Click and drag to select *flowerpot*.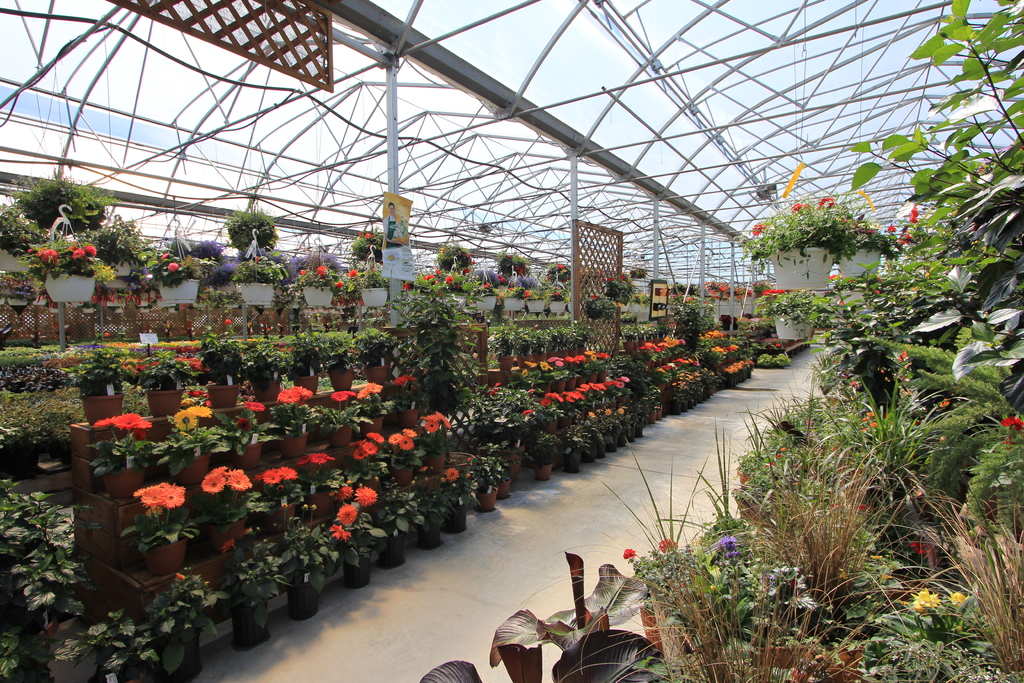
Selection: {"x1": 359, "y1": 420, "x2": 384, "y2": 434}.
